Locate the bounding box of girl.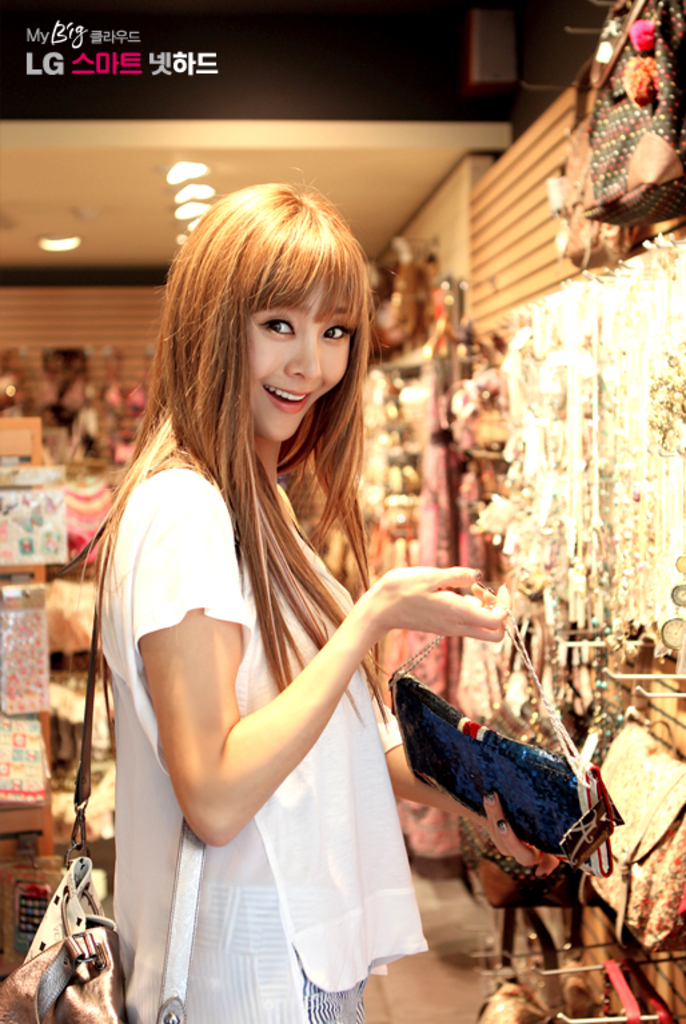
Bounding box: 64/167/511/1023.
